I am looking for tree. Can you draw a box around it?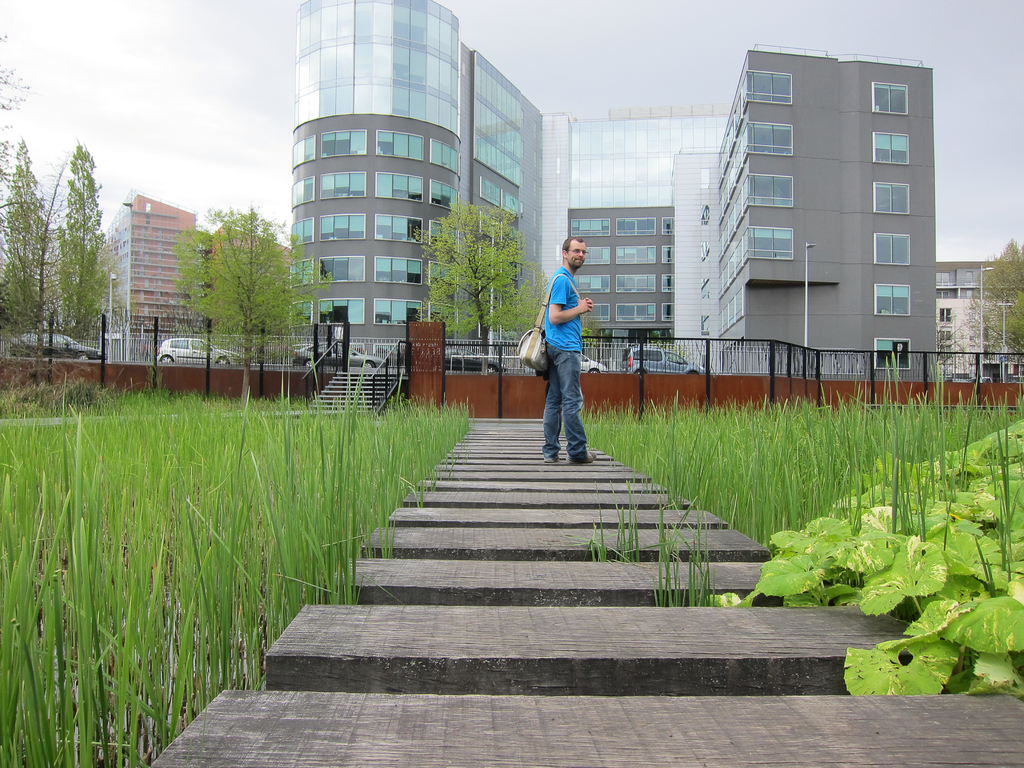
Sure, the bounding box is [x1=508, y1=268, x2=598, y2=340].
